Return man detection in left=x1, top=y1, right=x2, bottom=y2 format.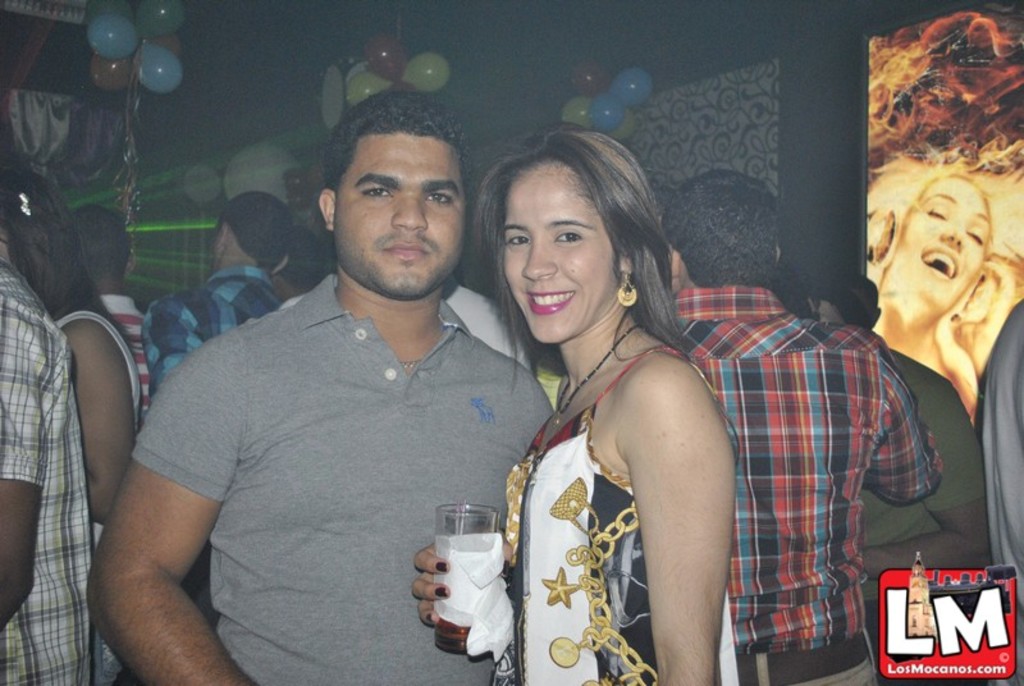
left=772, top=261, right=996, bottom=685.
